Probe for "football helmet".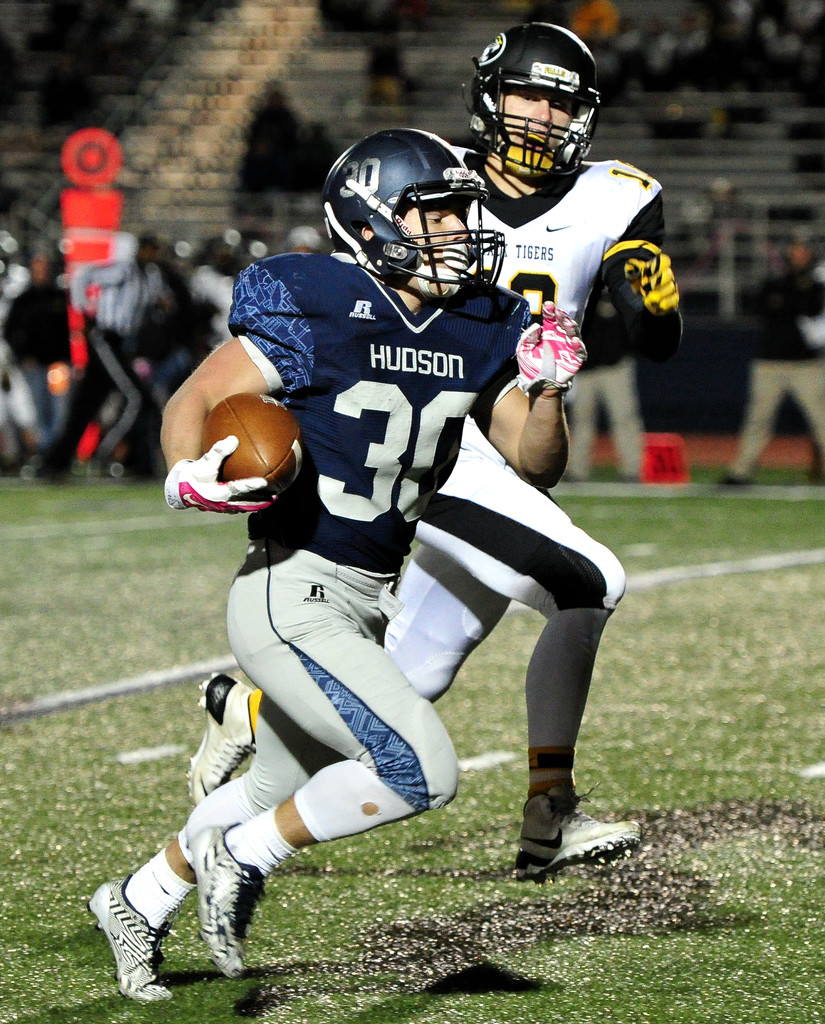
Probe result: 335/109/519/308.
